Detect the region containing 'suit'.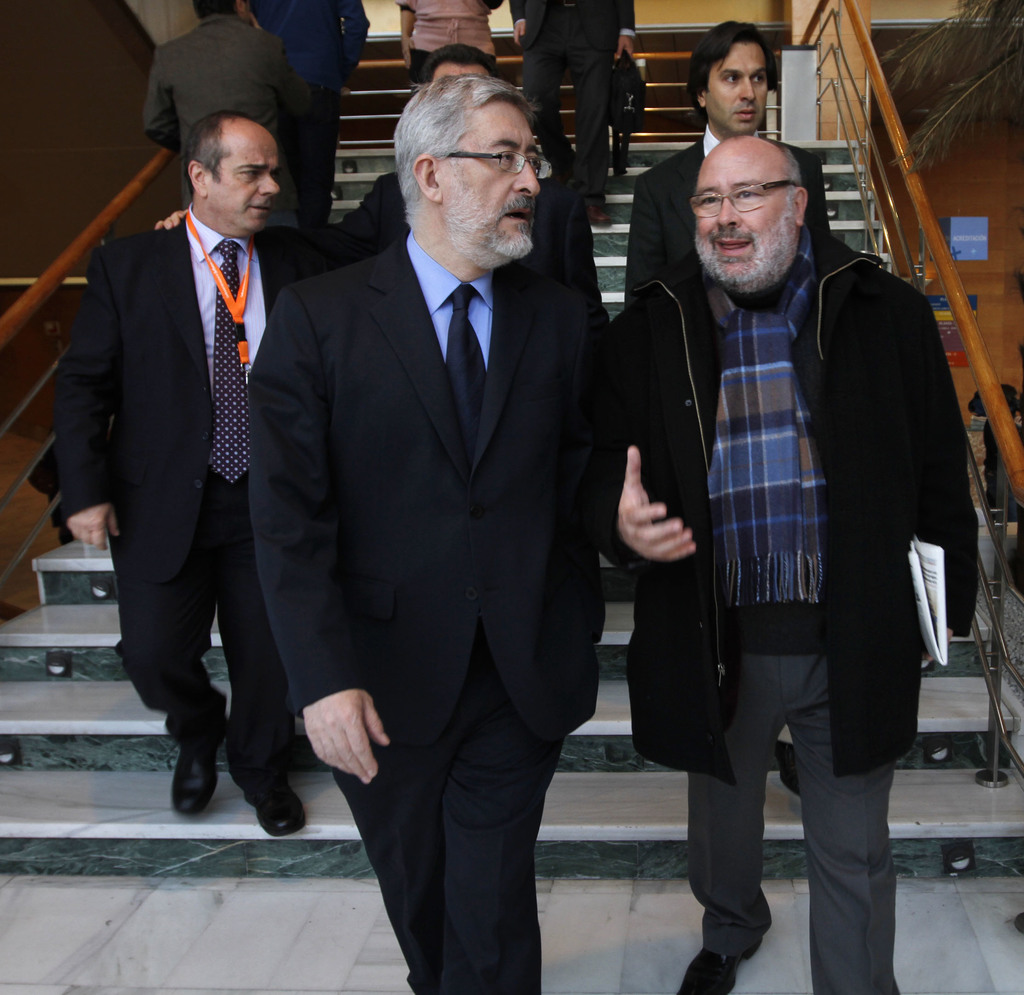
Rect(49, 204, 351, 797).
